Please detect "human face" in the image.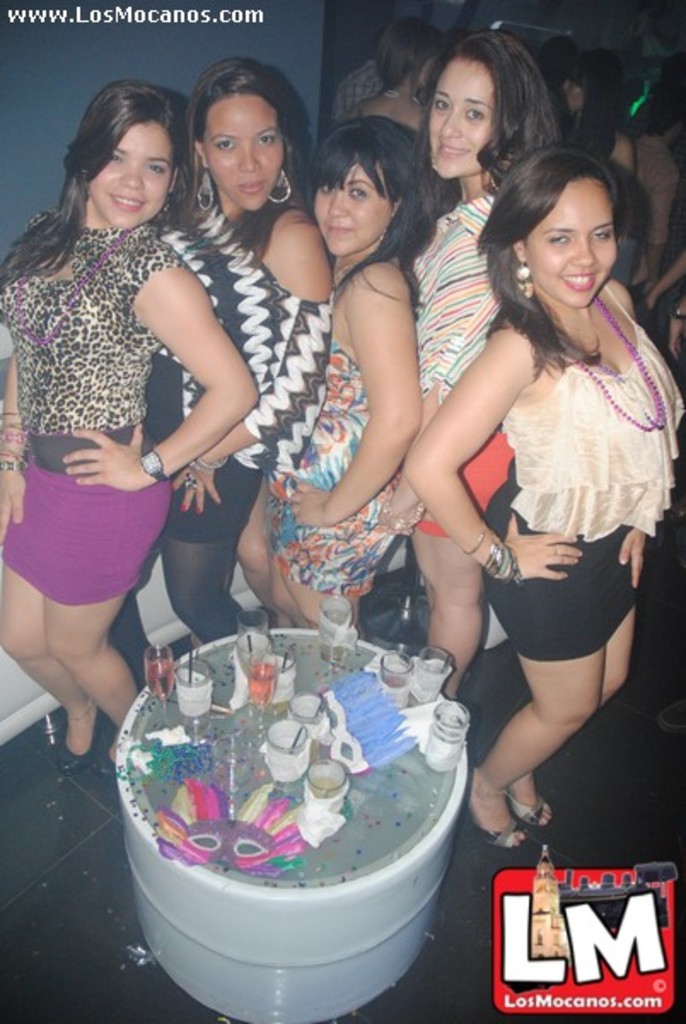
203 94 273 213.
